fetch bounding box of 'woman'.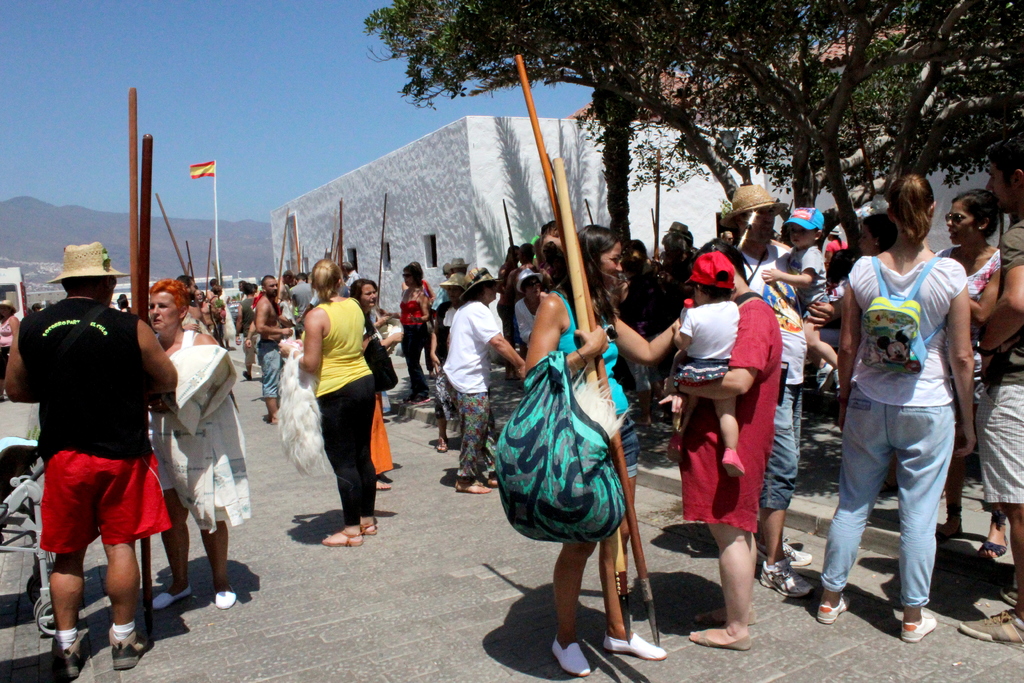
Bbox: (277,256,375,553).
